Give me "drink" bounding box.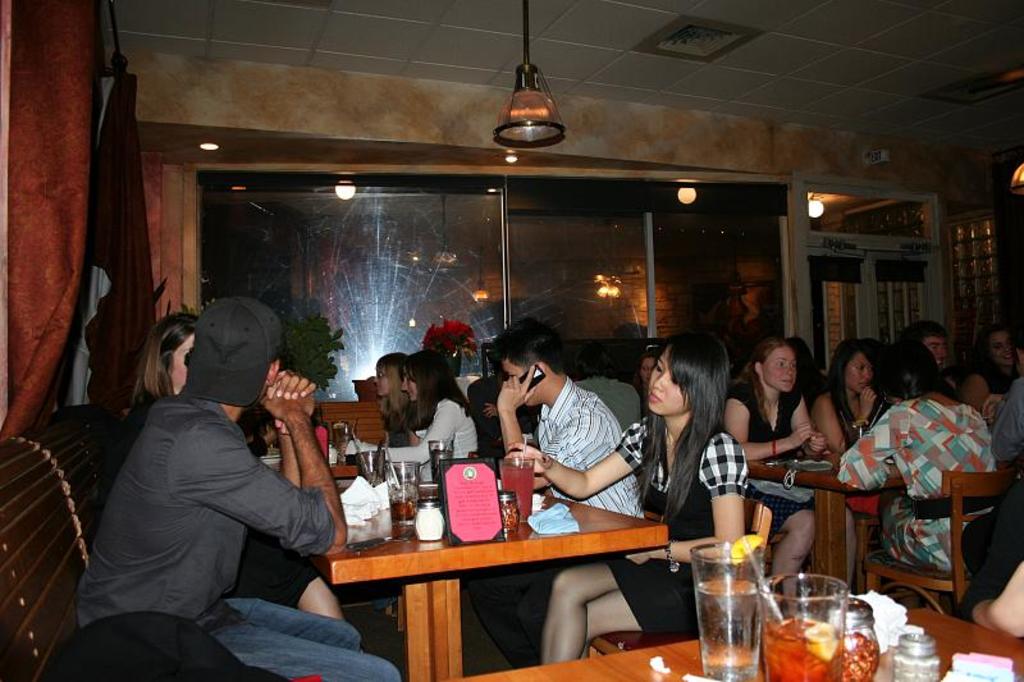
pyautogui.locateOnScreen(499, 468, 534, 521).
